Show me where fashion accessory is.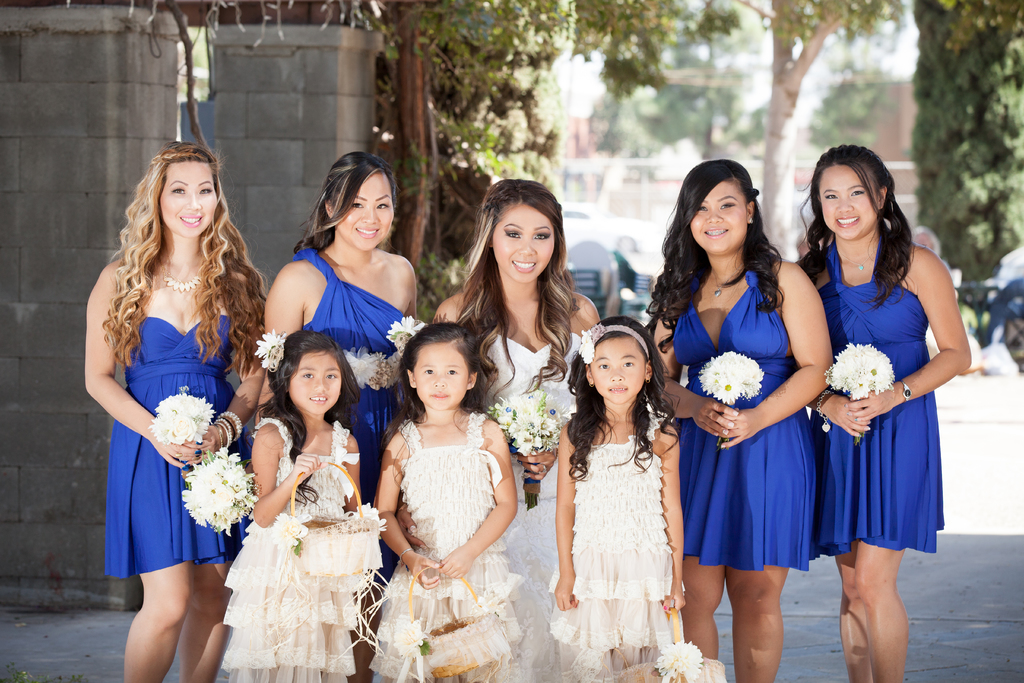
fashion accessory is at (x1=863, y1=425, x2=871, y2=432).
